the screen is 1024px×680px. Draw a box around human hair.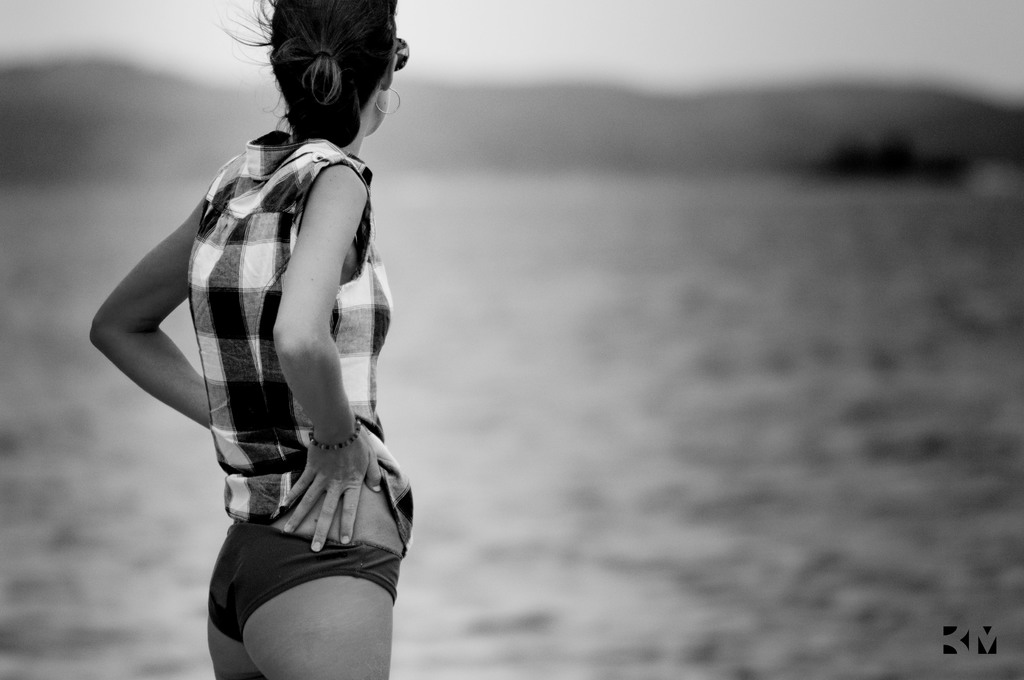
[x1=228, y1=0, x2=415, y2=166].
